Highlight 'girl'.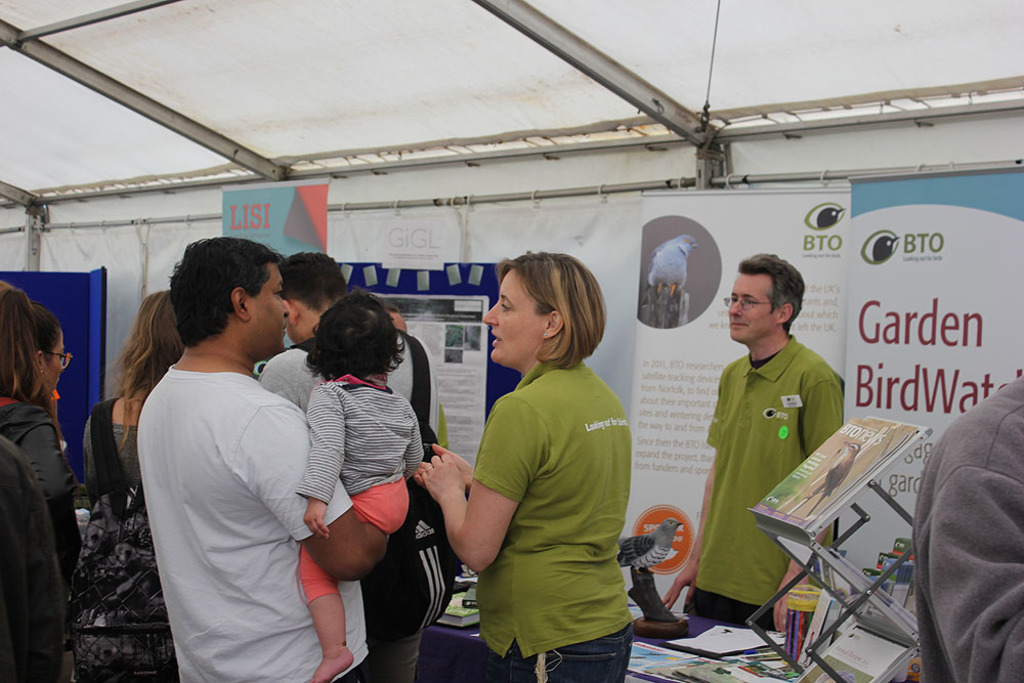
Highlighted region: bbox=[408, 245, 636, 682].
